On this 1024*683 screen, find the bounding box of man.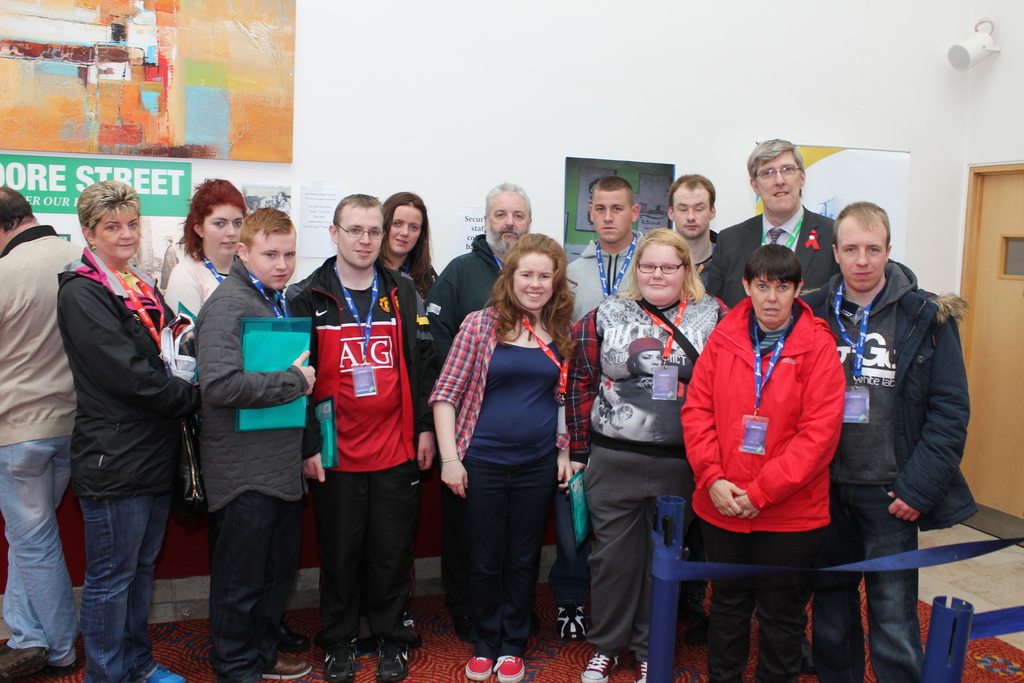
Bounding box: (566,174,656,331).
